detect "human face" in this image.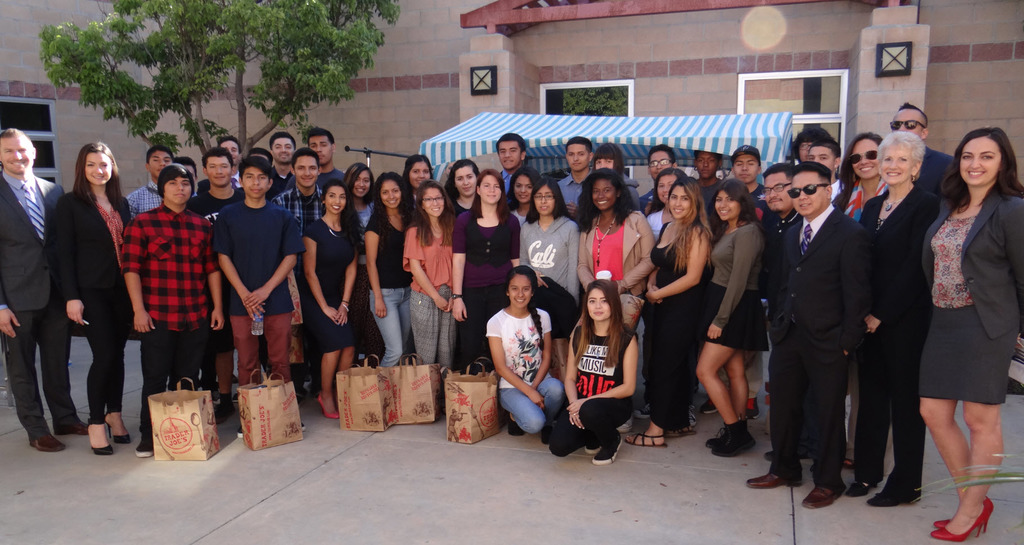
Detection: 714/190/740/221.
